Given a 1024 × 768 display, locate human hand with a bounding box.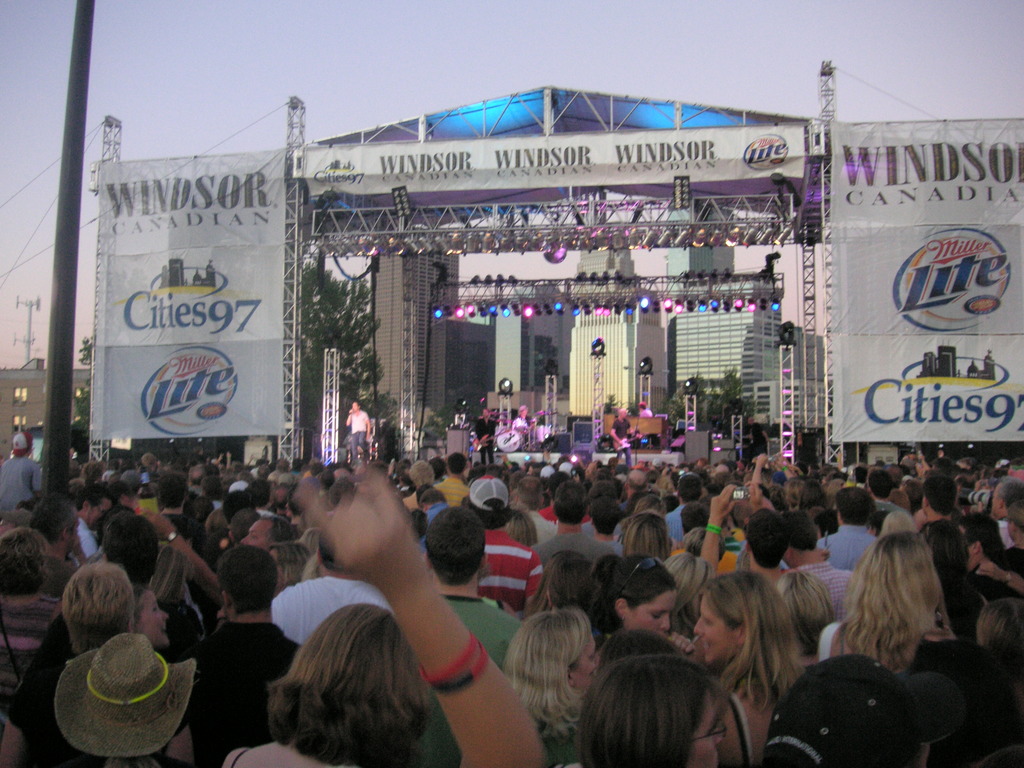
Located: left=752, top=451, right=769, bottom=467.
